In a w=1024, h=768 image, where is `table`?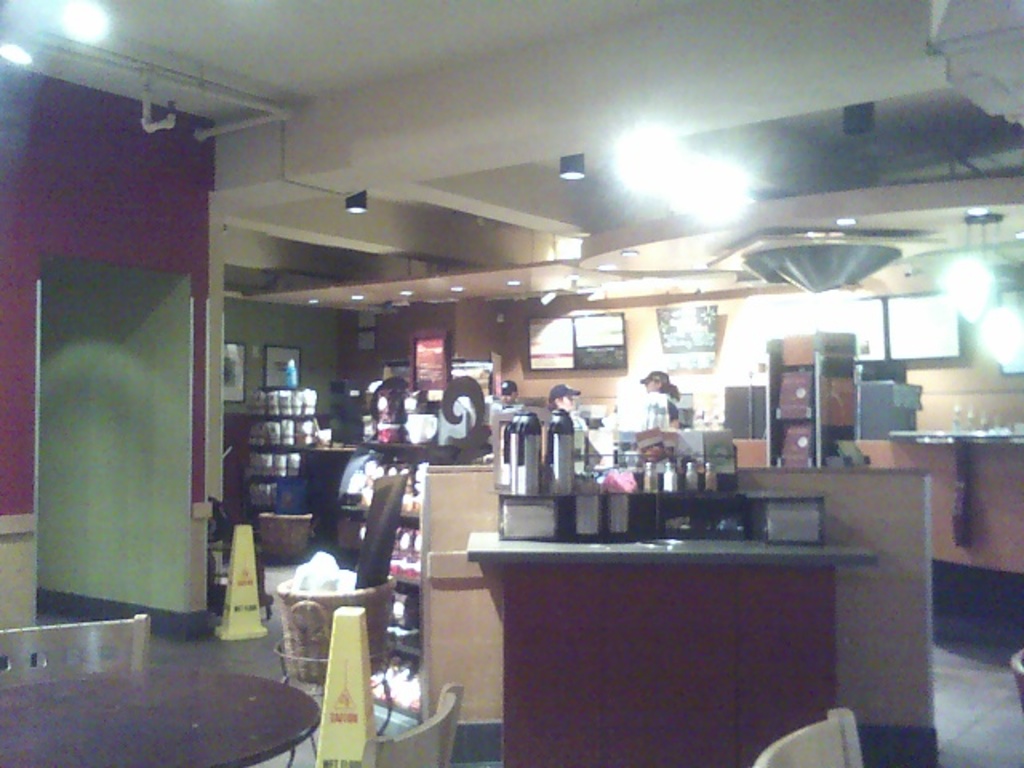
BBox(13, 624, 339, 760).
